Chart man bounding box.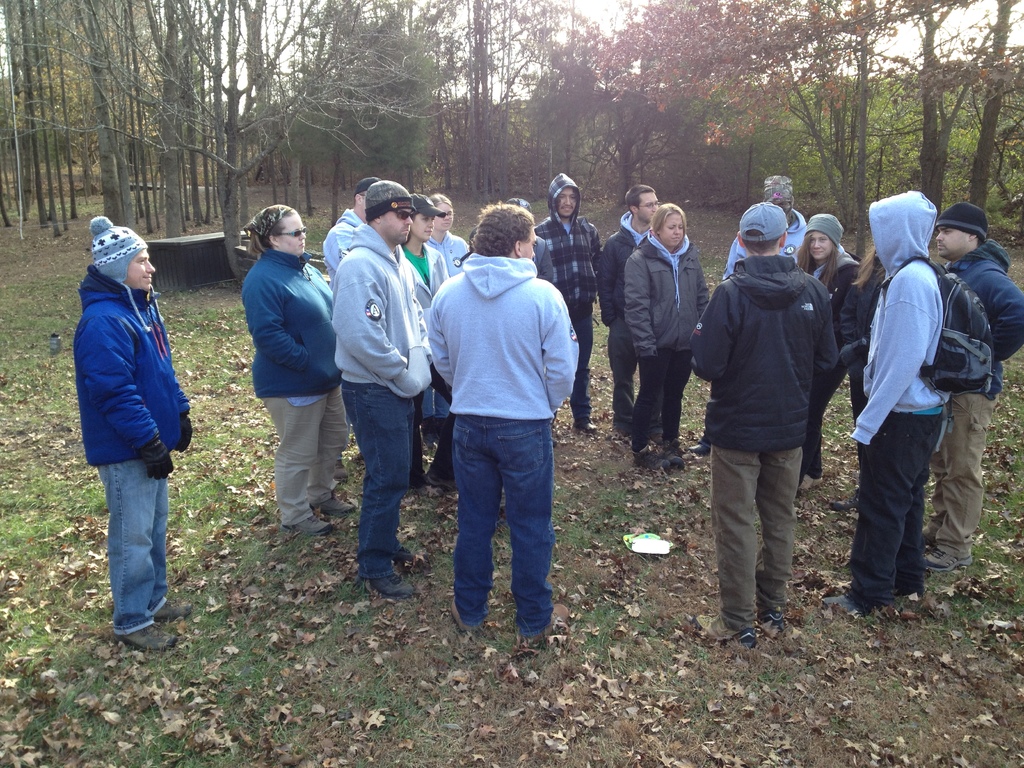
Charted: box(321, 177, 381, 292).
